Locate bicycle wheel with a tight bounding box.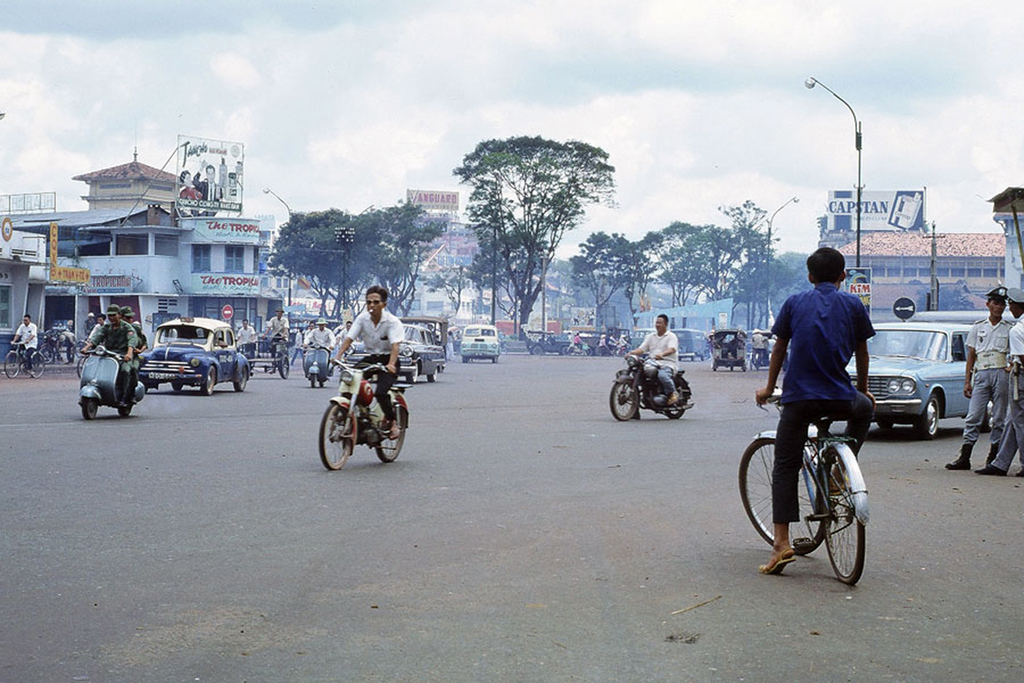
detection(580, 344, 593, 358).
